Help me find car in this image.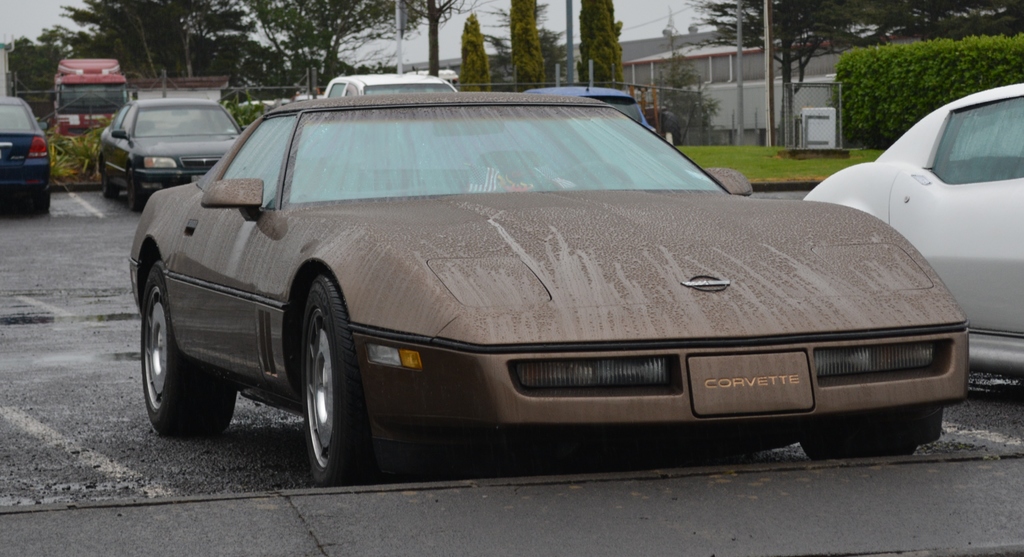
Found it: [x1=126, y1=91, x2=968, y2=485].
